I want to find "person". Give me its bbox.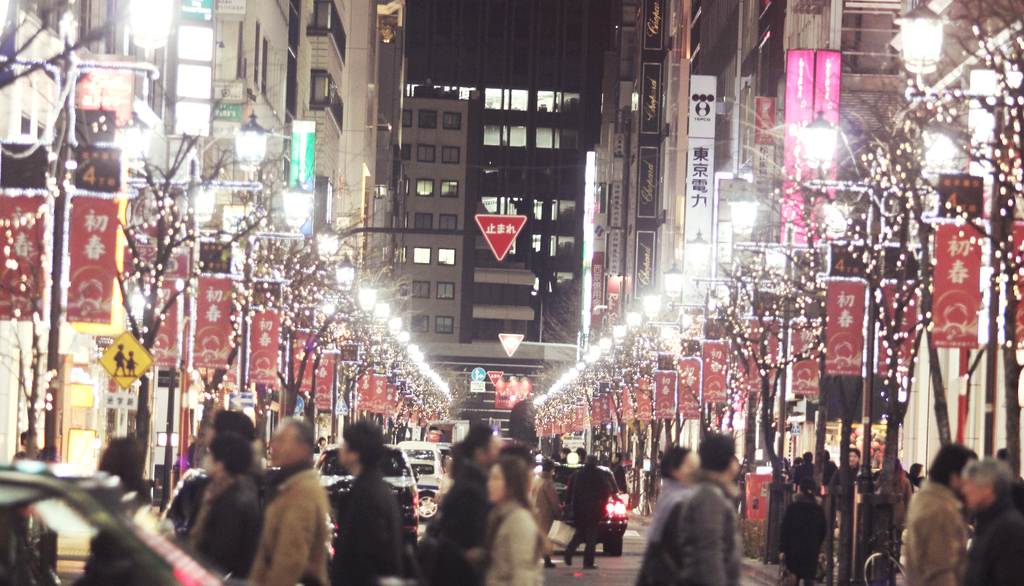
x1=650, y1=441, x2=755, y2=584.
